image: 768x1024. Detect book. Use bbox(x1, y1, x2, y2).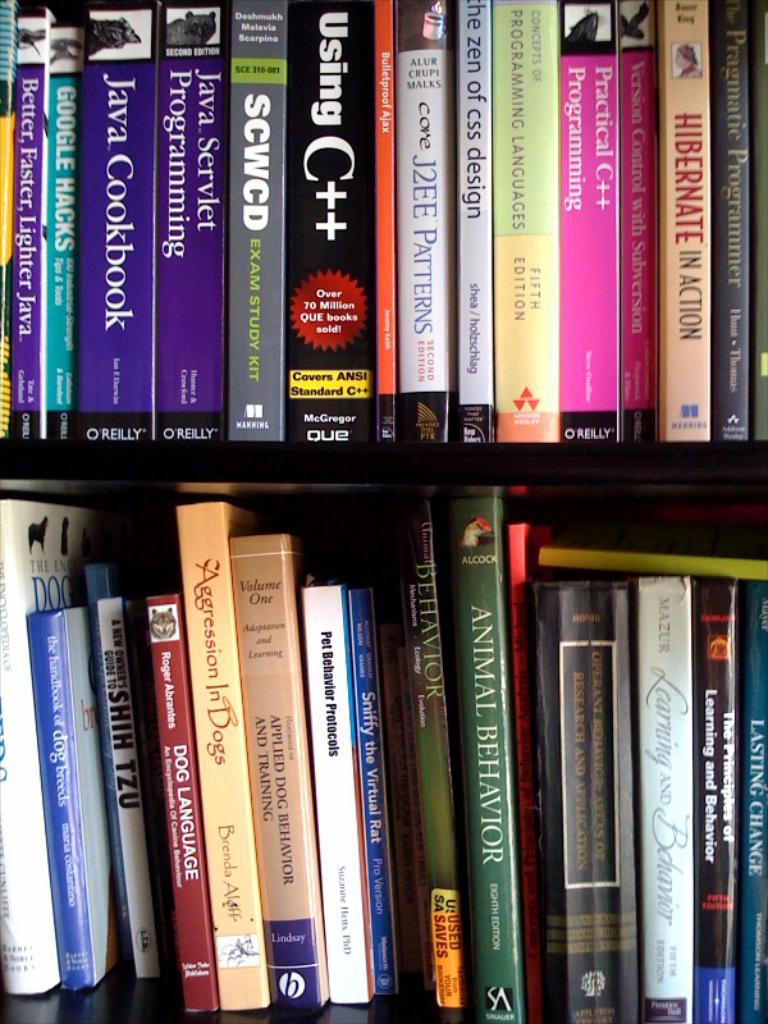
bbox(44, 27, 87, 442).
